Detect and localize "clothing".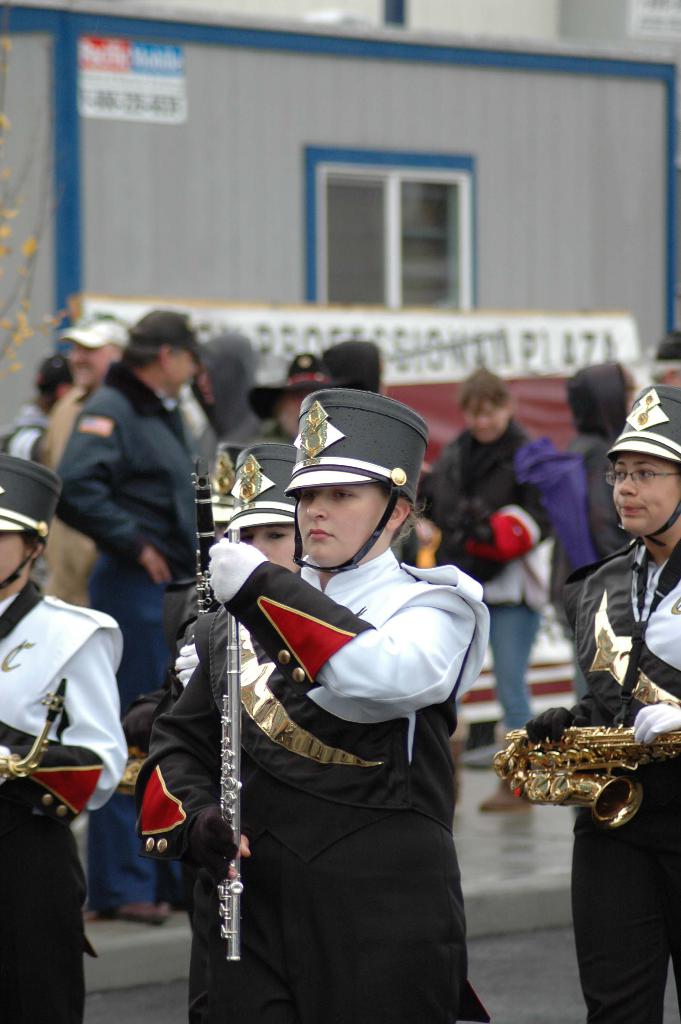
Localized at 168,476,479,991.
